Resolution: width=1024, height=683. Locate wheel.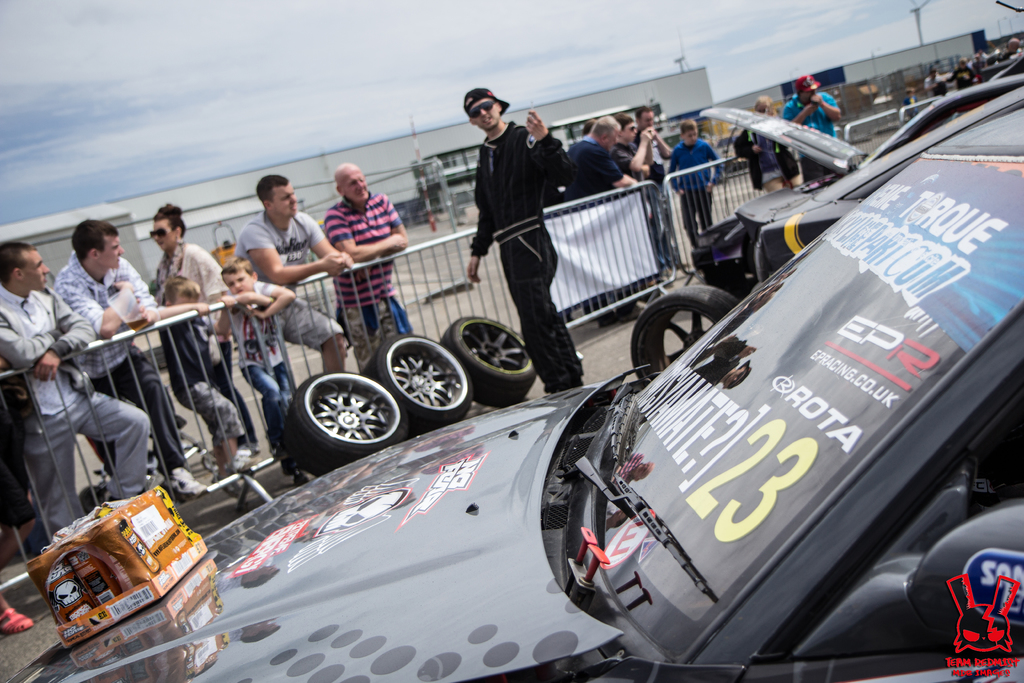
crop(372, 329, 479, 431).
